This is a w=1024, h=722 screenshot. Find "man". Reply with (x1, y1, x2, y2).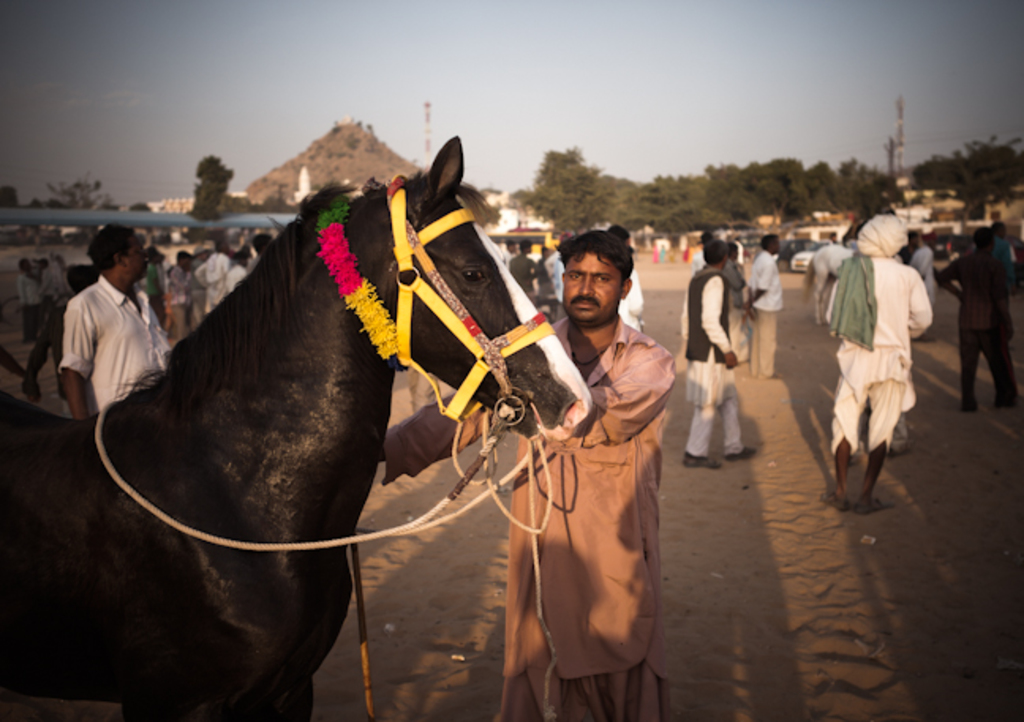
(41, 228, 158, 446).
